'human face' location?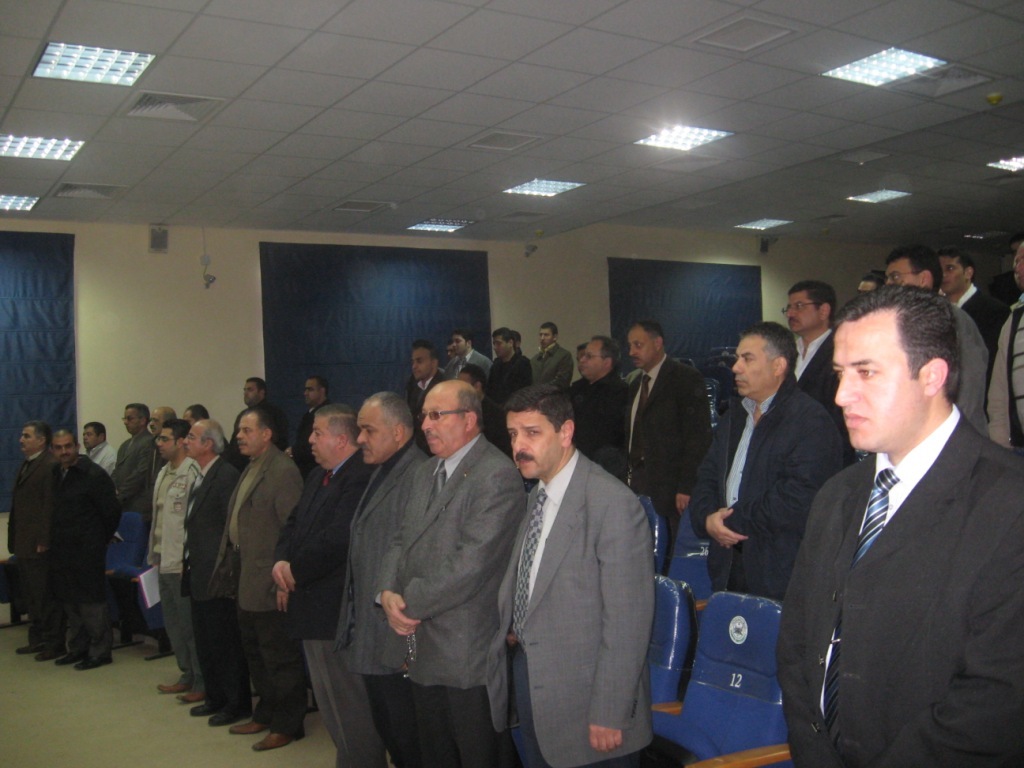
<region>627, 329, 654, 372</region>
